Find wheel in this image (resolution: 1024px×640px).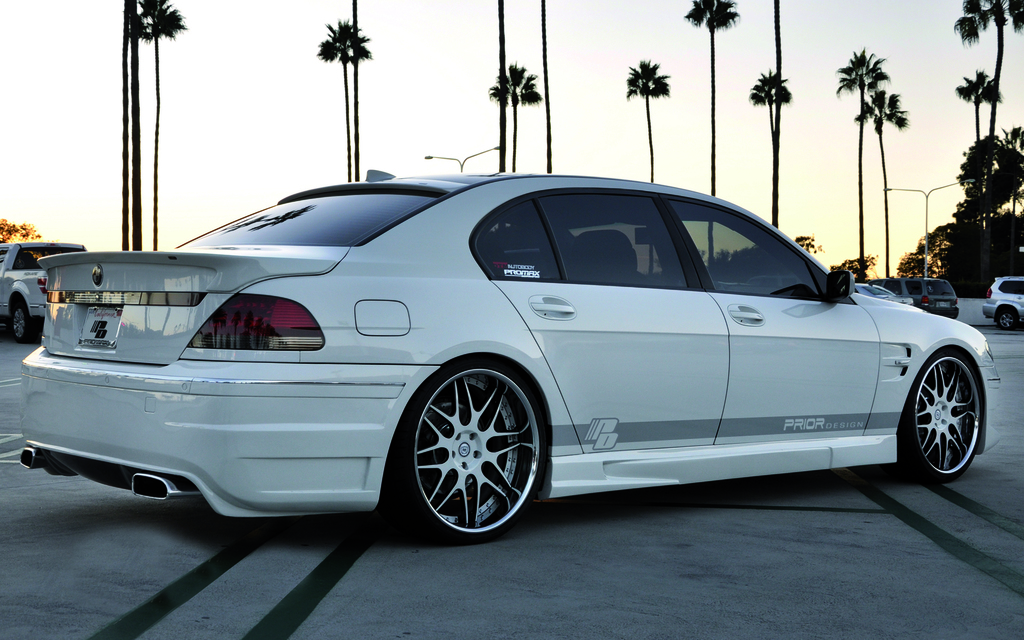
Rect(9, 301, 36, 344).
